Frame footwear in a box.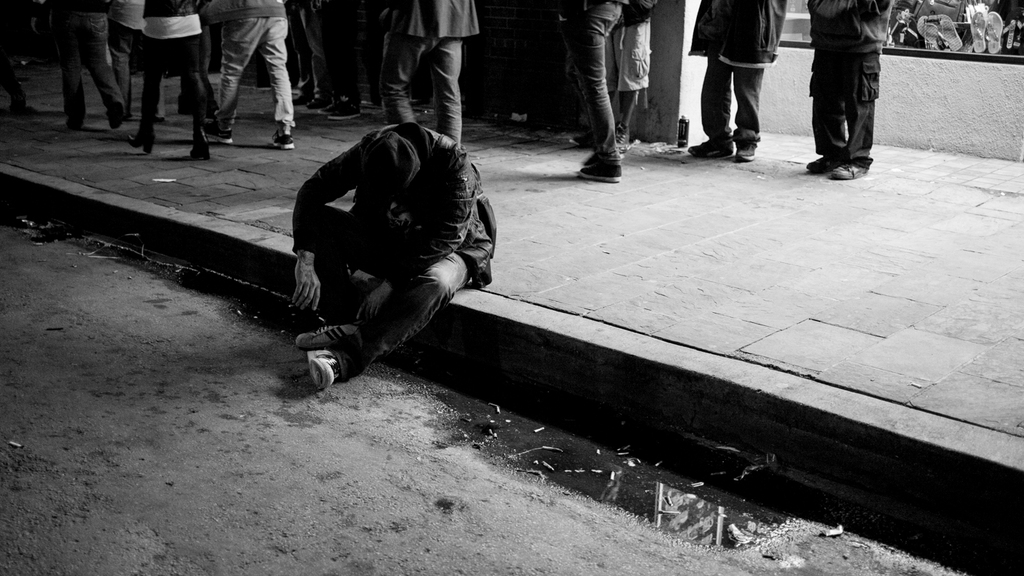
<box>280,329,372,350</box>.
